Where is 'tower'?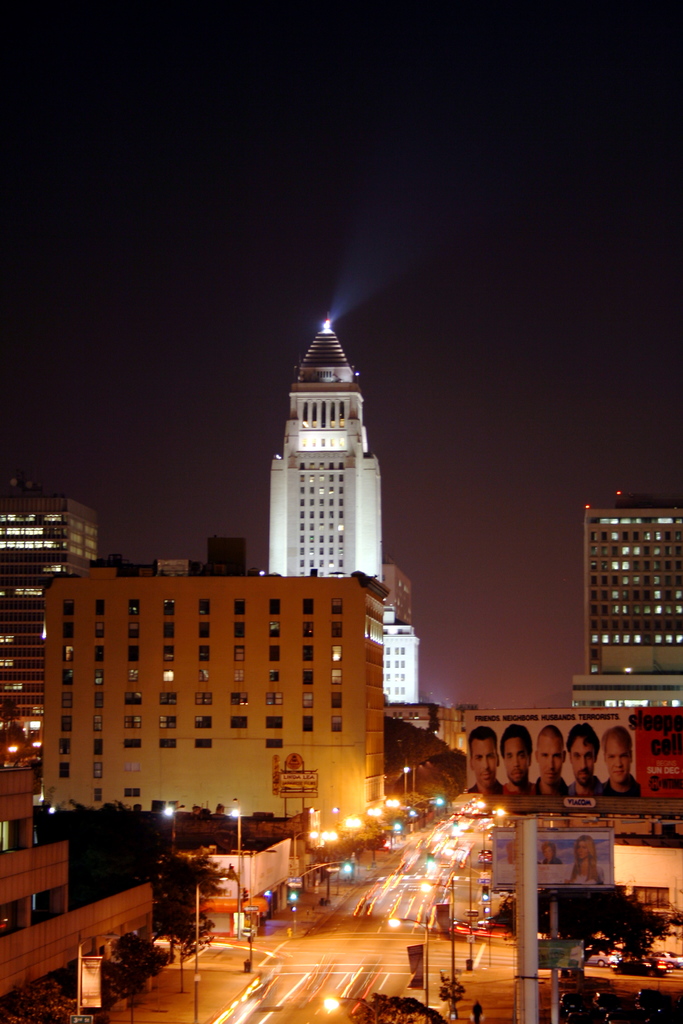
bbox=(568, 476, 682, 710).
